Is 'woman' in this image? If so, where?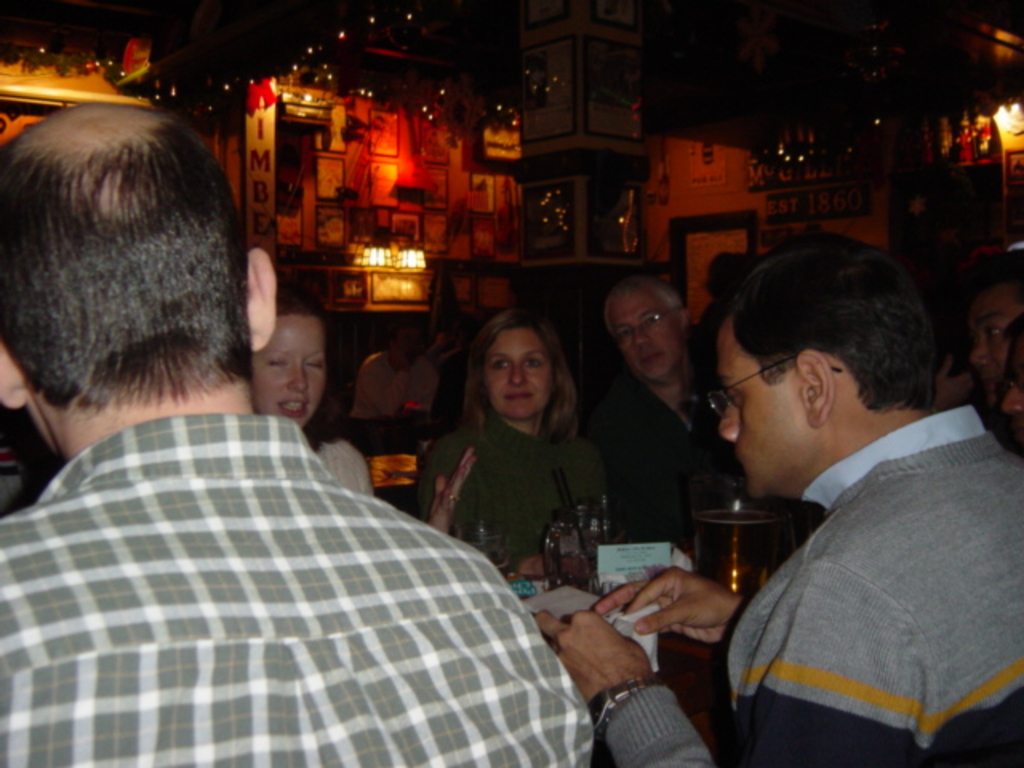
Yes, at left=411, top=293, right=622, bottom=619.
